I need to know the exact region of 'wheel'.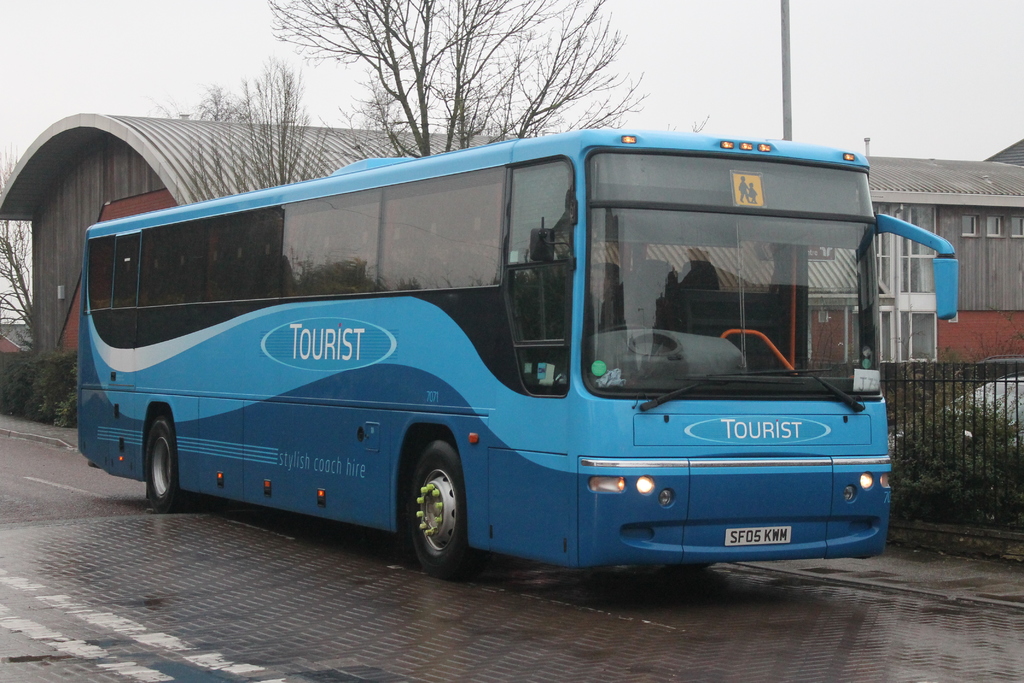
Region: l=601, t=322, r=646, b=332.
